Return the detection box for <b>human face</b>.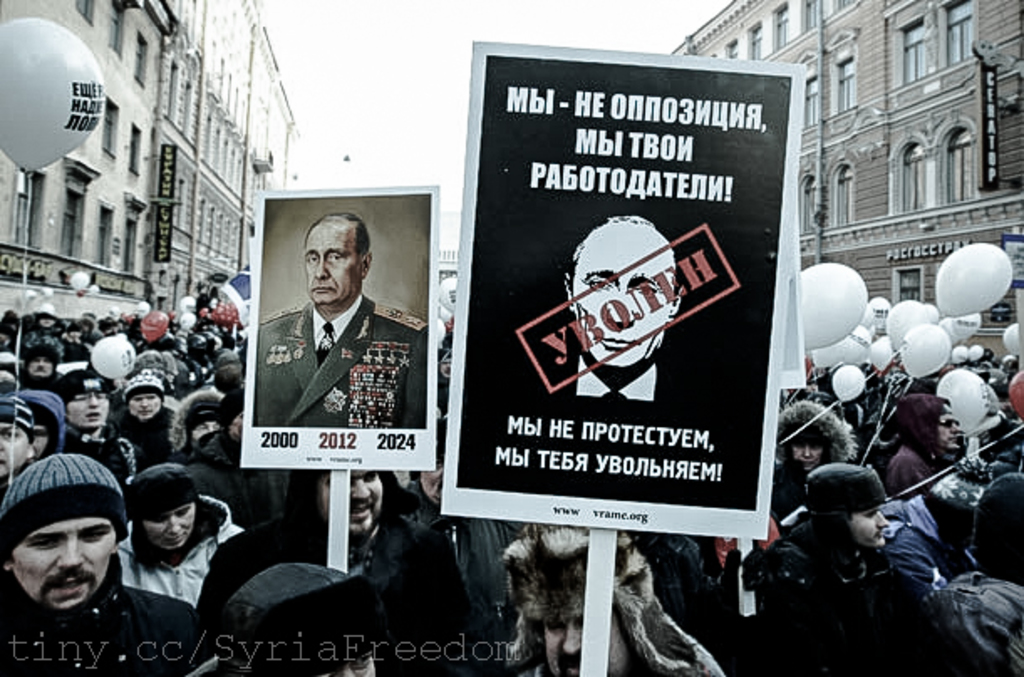
BBox(129, 390, 161, 419).
